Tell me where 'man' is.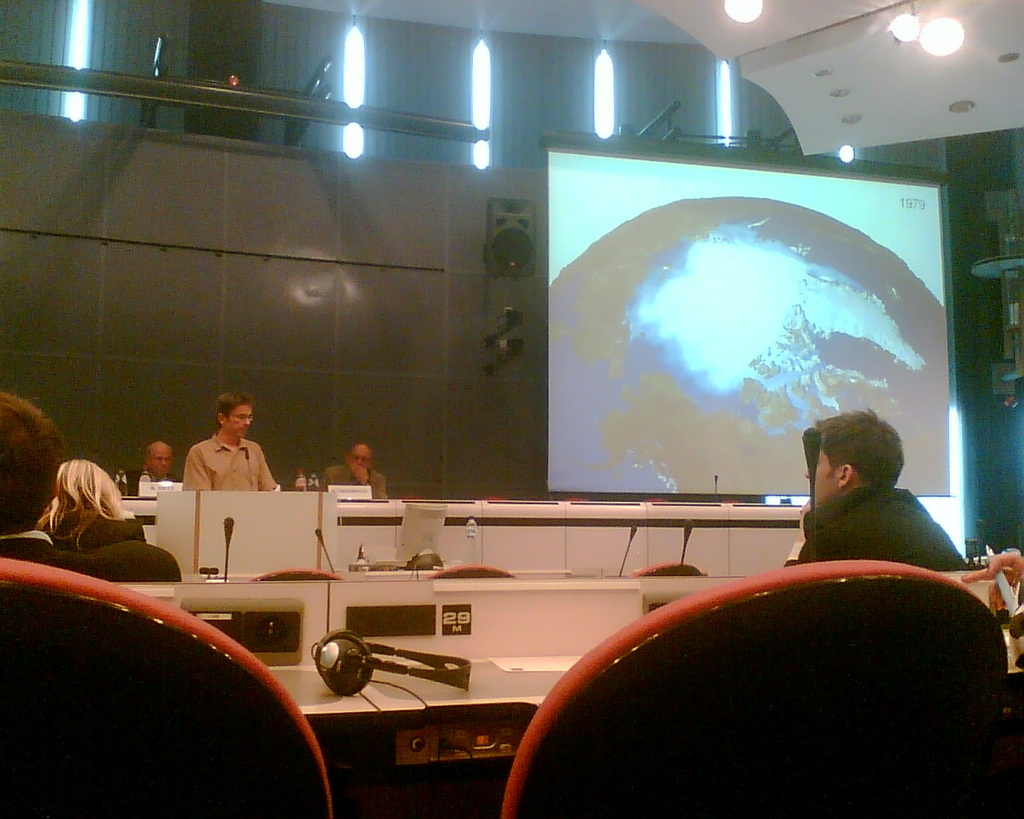
'man' is at bbox(182, 383, 282, 496).
